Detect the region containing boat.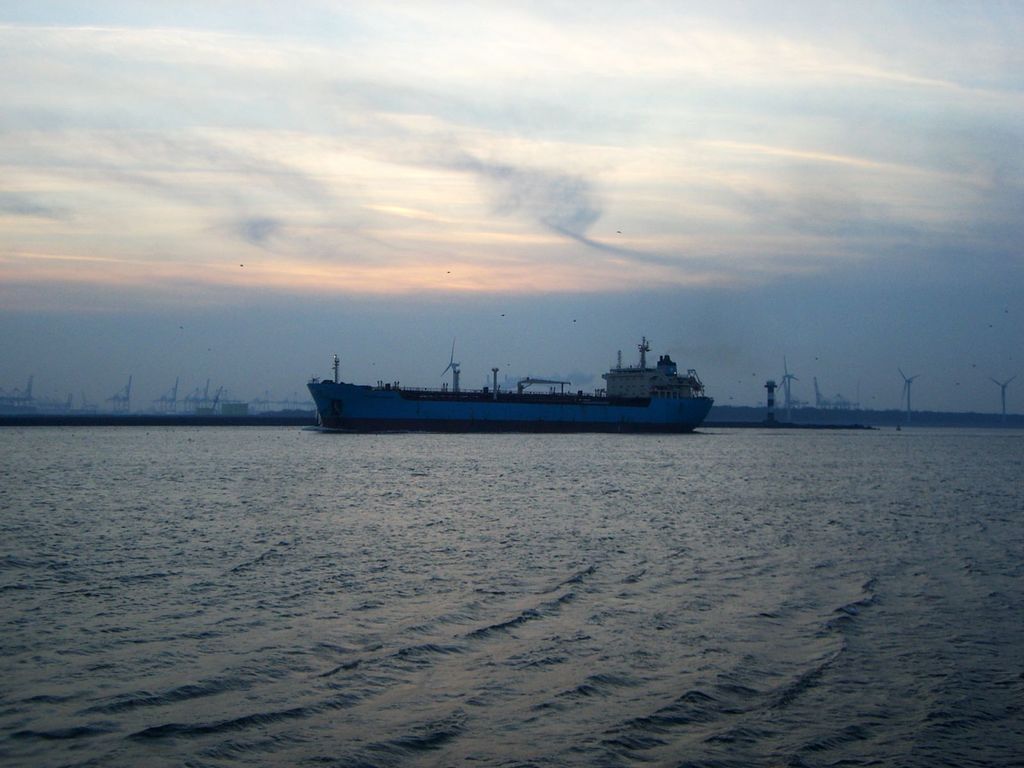
{"x1": 293, "y1": 321, "x2": 764, "y2": 429}.
